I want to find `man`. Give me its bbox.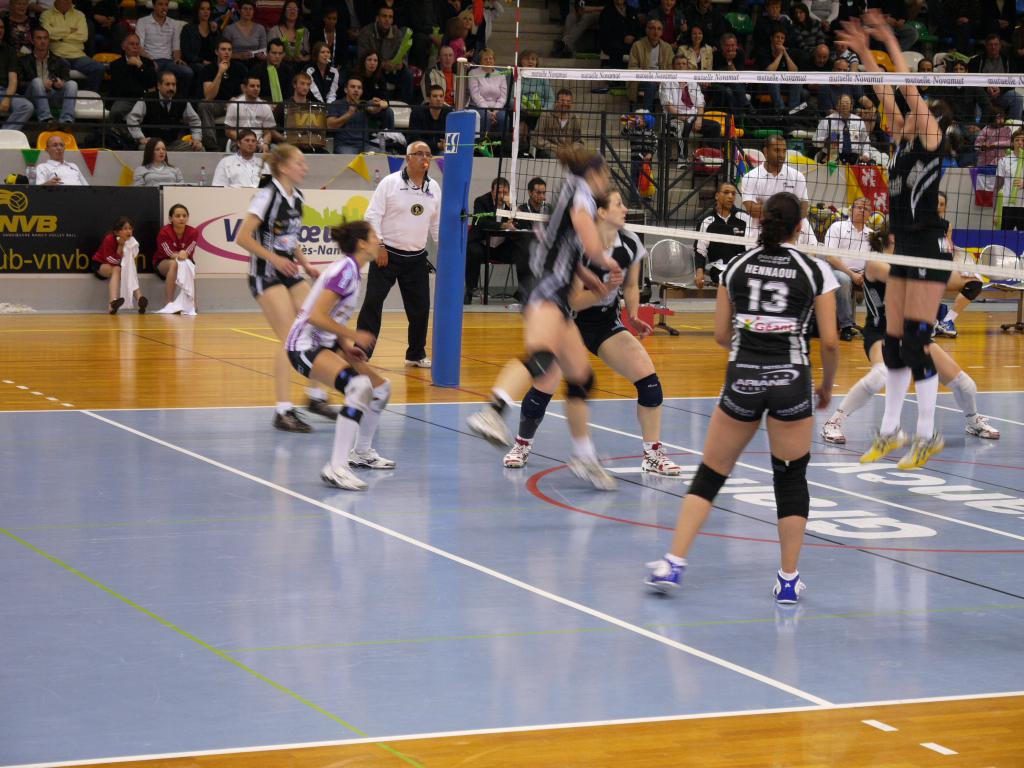
(412,86,452,159).
